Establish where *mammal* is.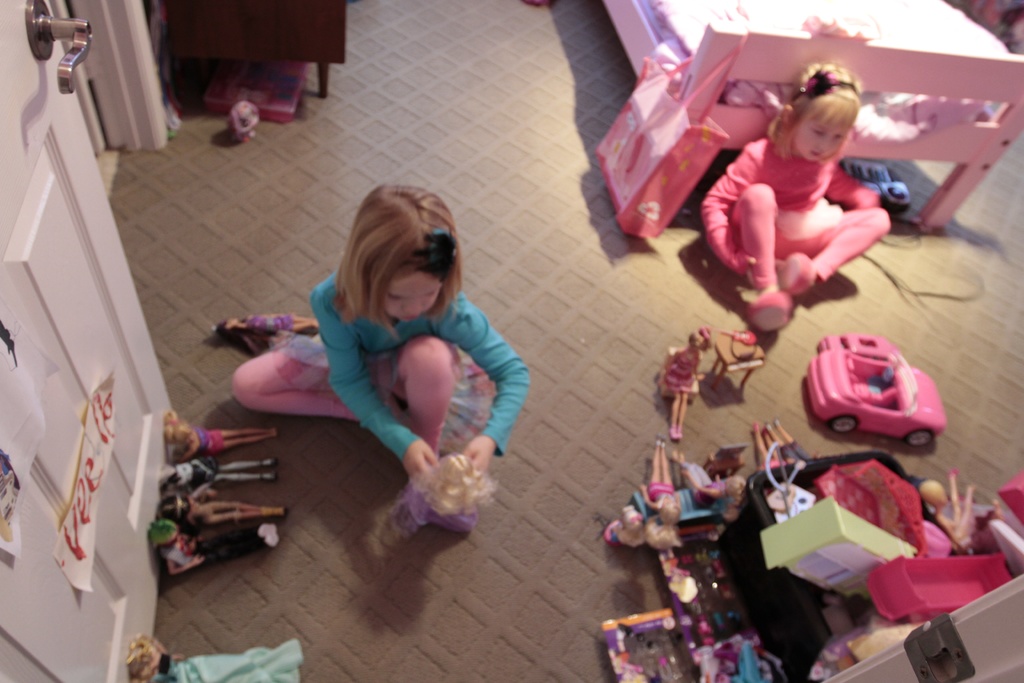
Established at pyautogui.locateOnScreen(645, 437, 682, 551).
